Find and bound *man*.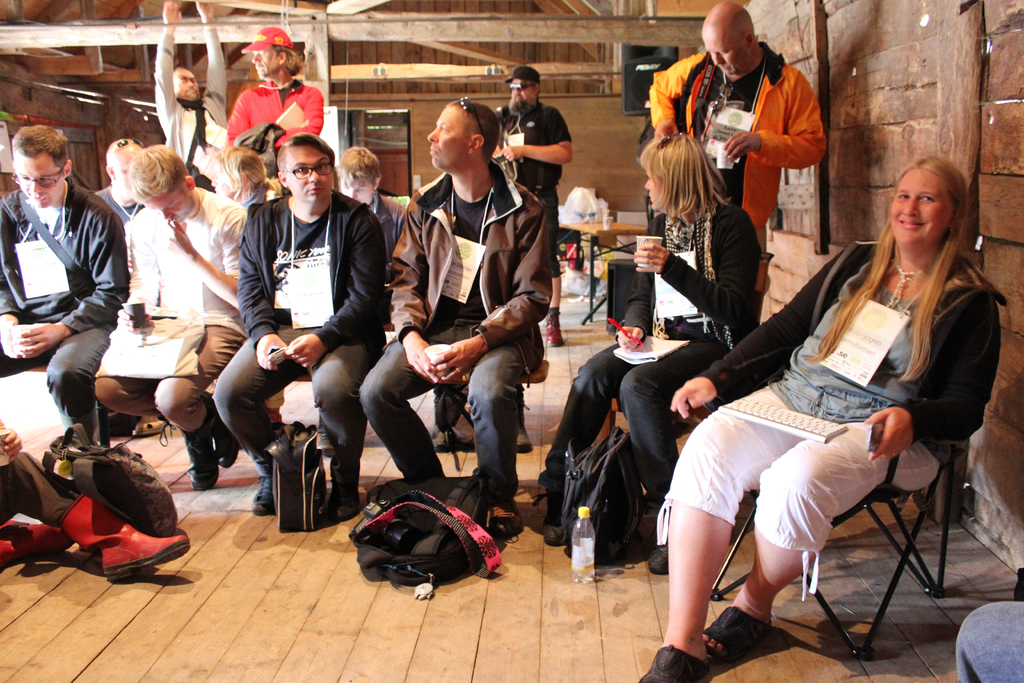
Bound: pyautogui.locateOnScreen(148, 0, 227, 184).
